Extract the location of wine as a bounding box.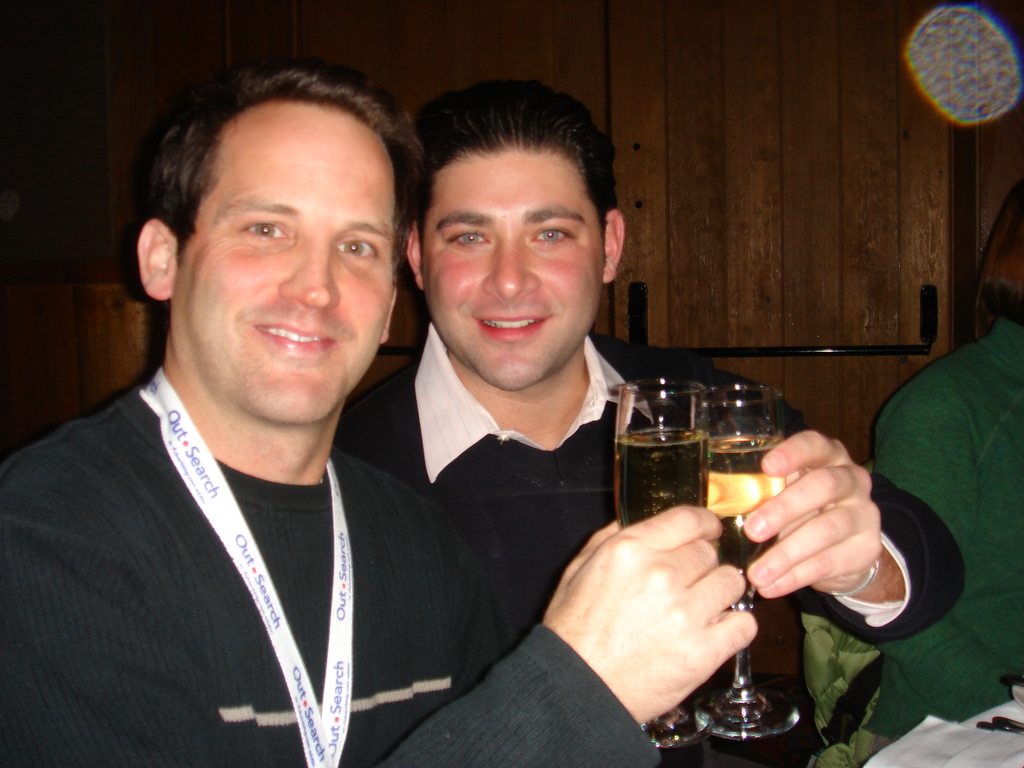
BBox(600, 425, 707, 532).
